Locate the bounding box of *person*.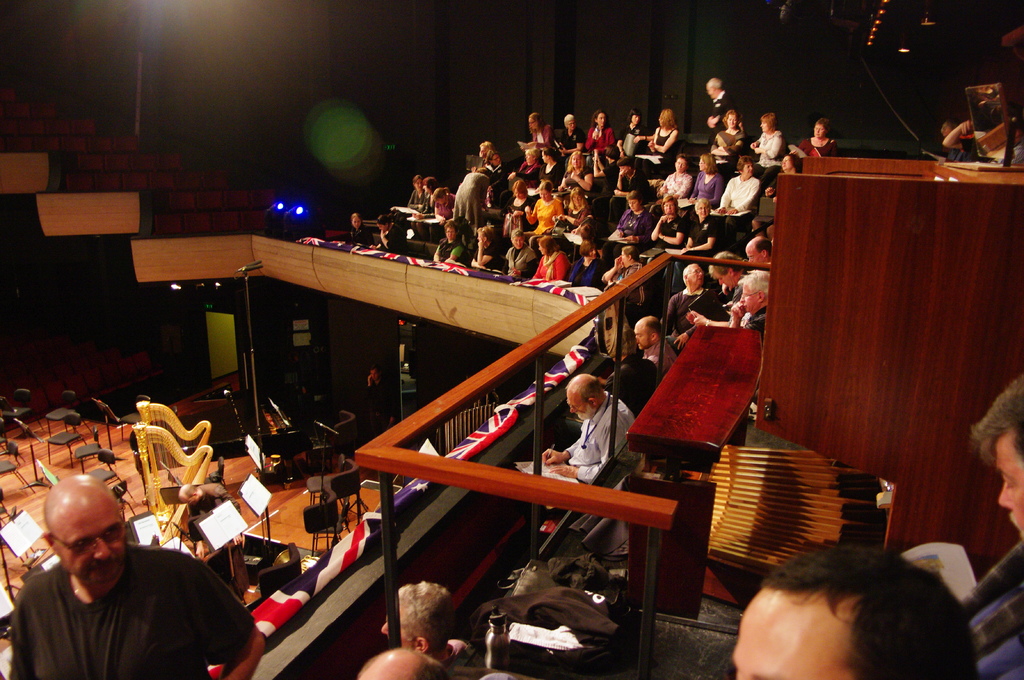
Bounding box: x1=361, y1=584, x2=481, y2=670.
